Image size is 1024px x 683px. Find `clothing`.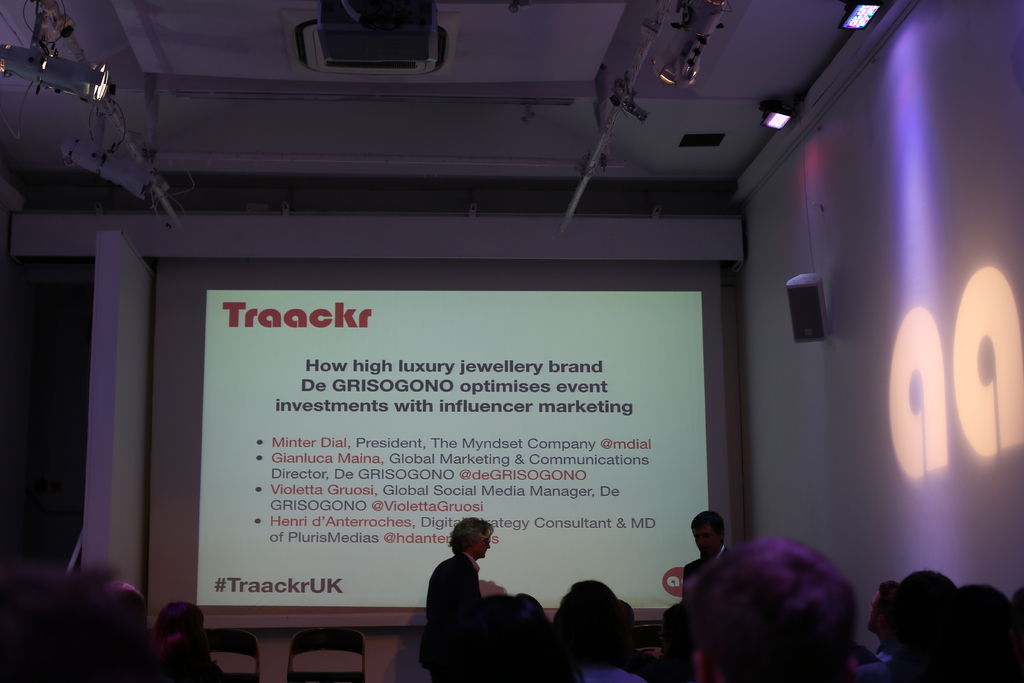
crop(680, 541, 737, 598).
